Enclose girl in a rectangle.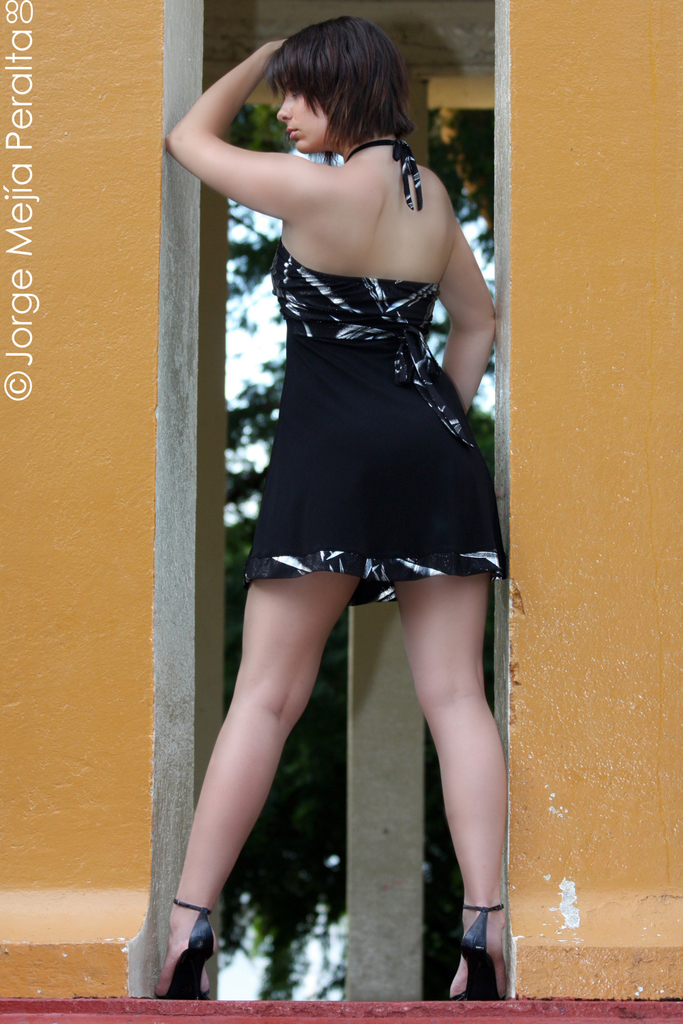
l=147, t=13, r=508, b=1003.
